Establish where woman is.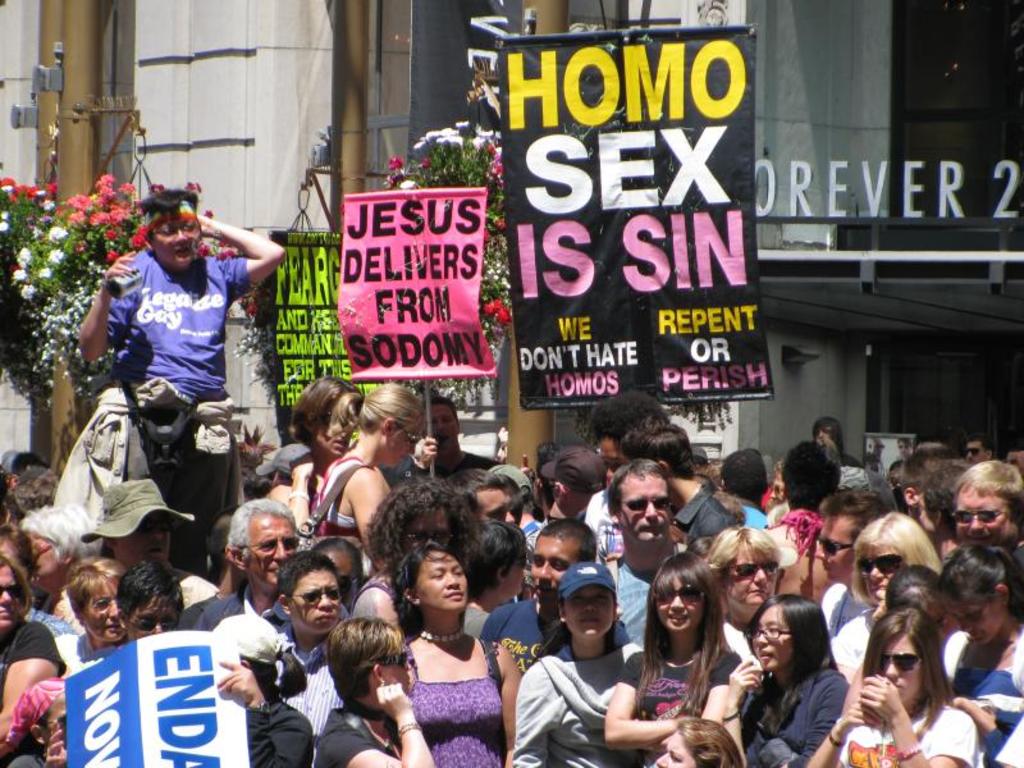
Established at (731, 594, 852, 767).
